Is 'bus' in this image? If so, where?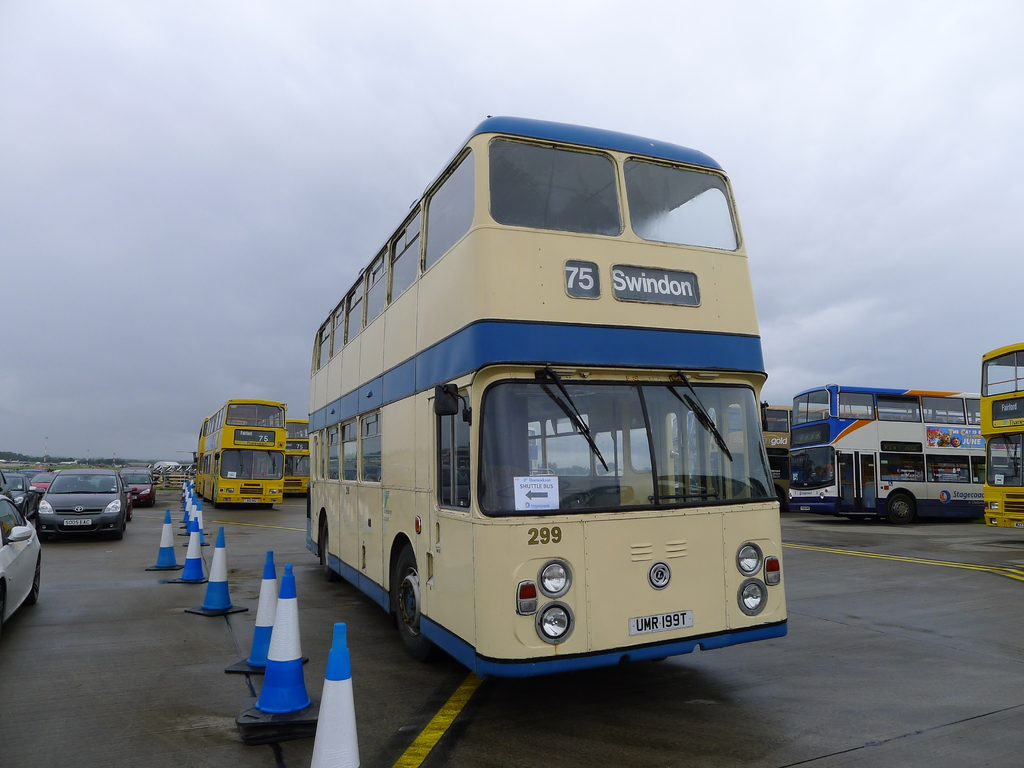
Yes, at [x1=784, y1=386, x2=1023, y2=526].
